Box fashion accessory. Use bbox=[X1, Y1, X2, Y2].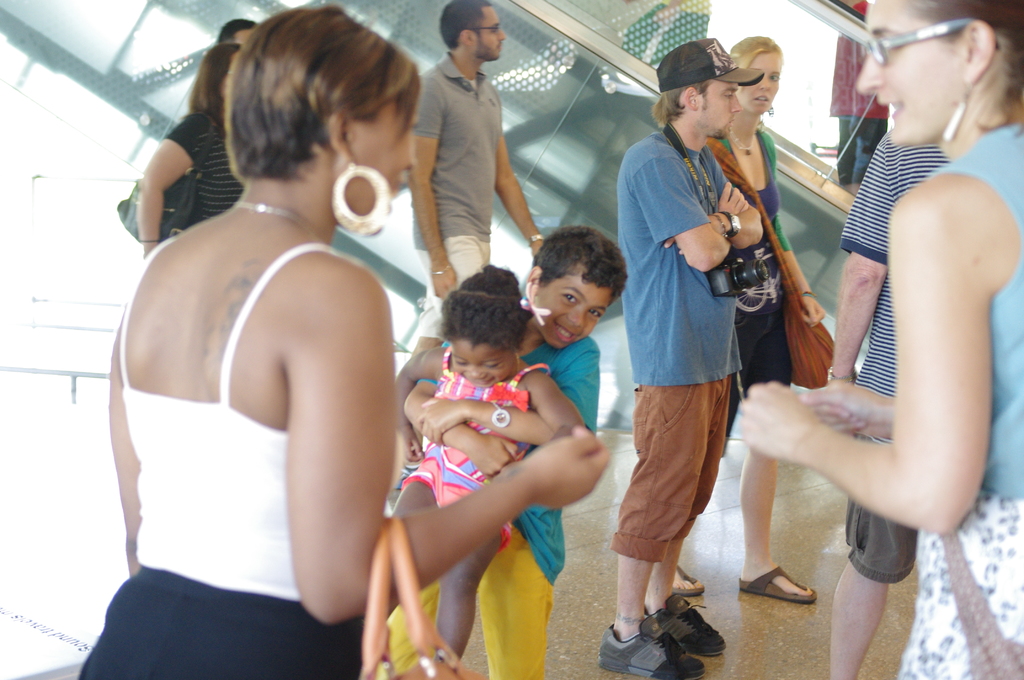
bbox=[862, 16, 1000, 66].
